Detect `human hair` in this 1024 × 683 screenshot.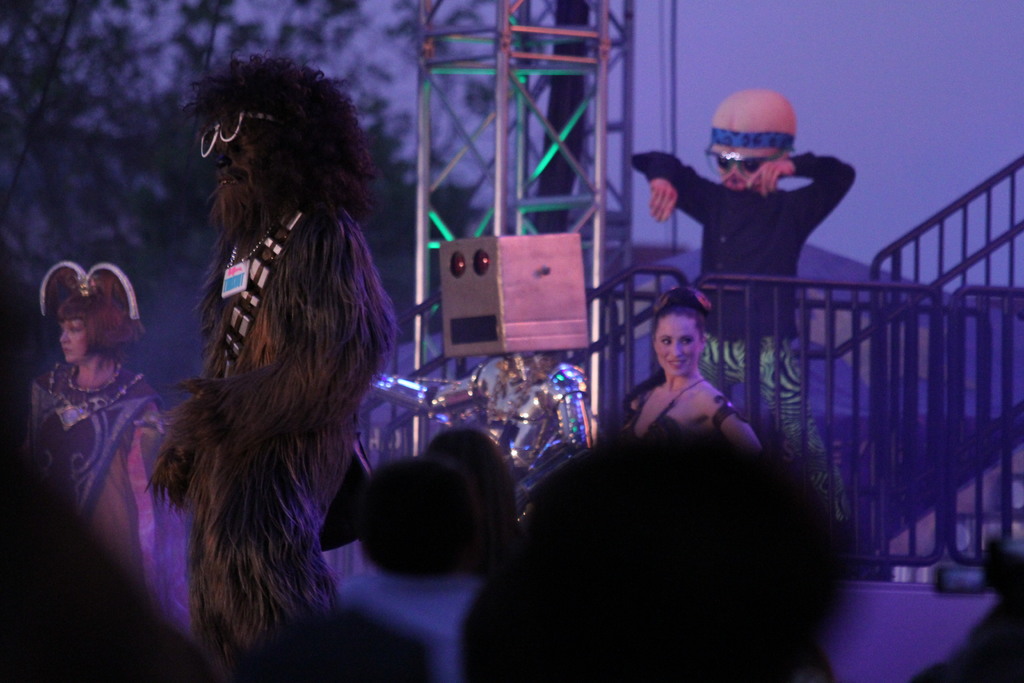
Detection: (39, 265, 147, 365).
